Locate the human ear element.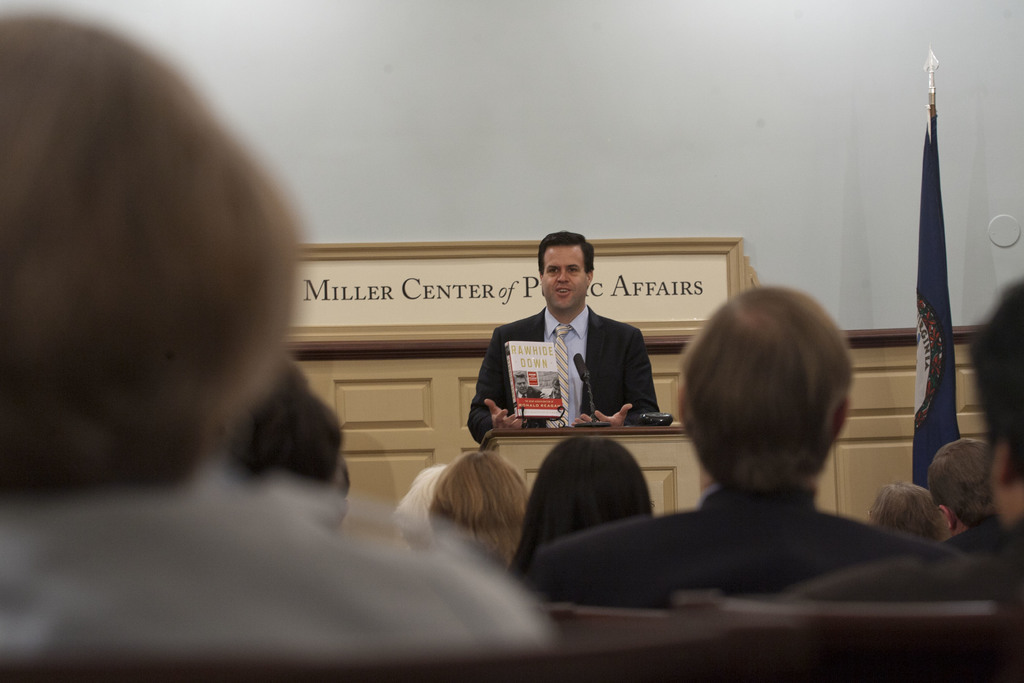
Element bbox: Rect(993, 432, 1013, 481).
